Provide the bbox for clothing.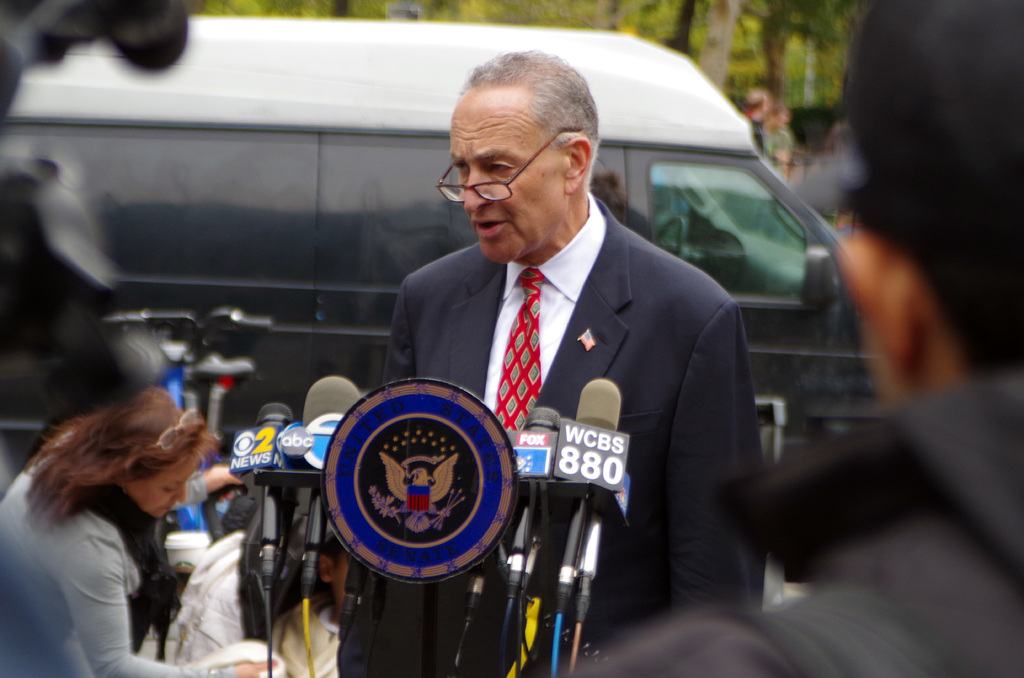
region(383, 181, 776, 654).
